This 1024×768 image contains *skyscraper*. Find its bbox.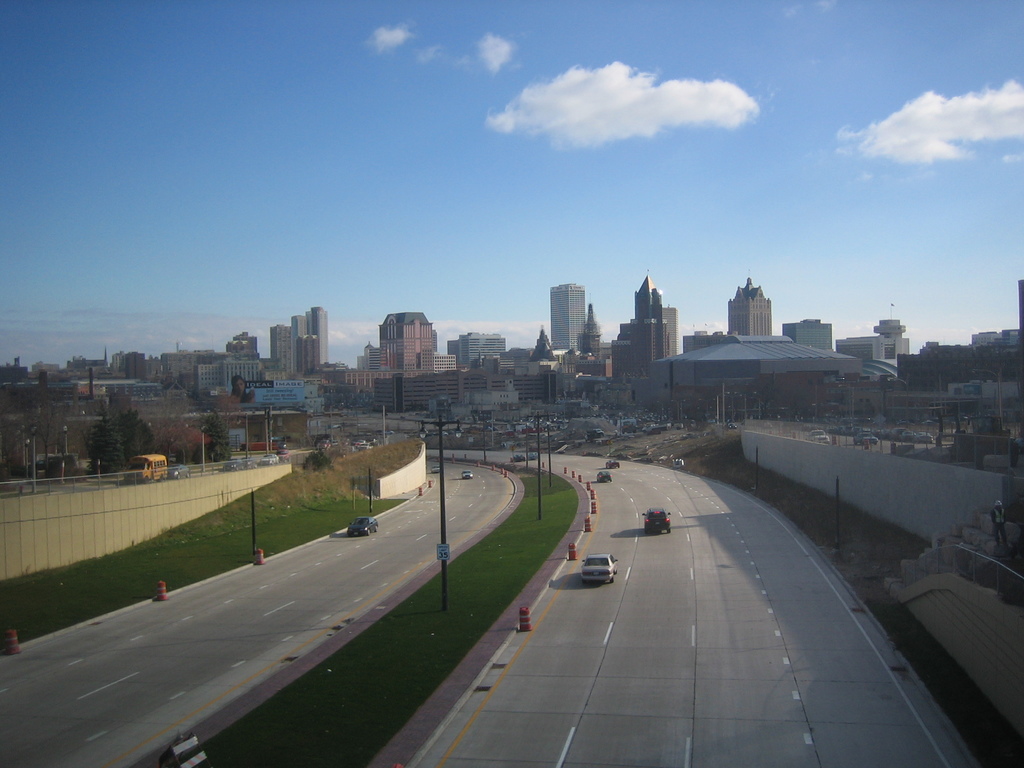
726, 273, 771, 335.
